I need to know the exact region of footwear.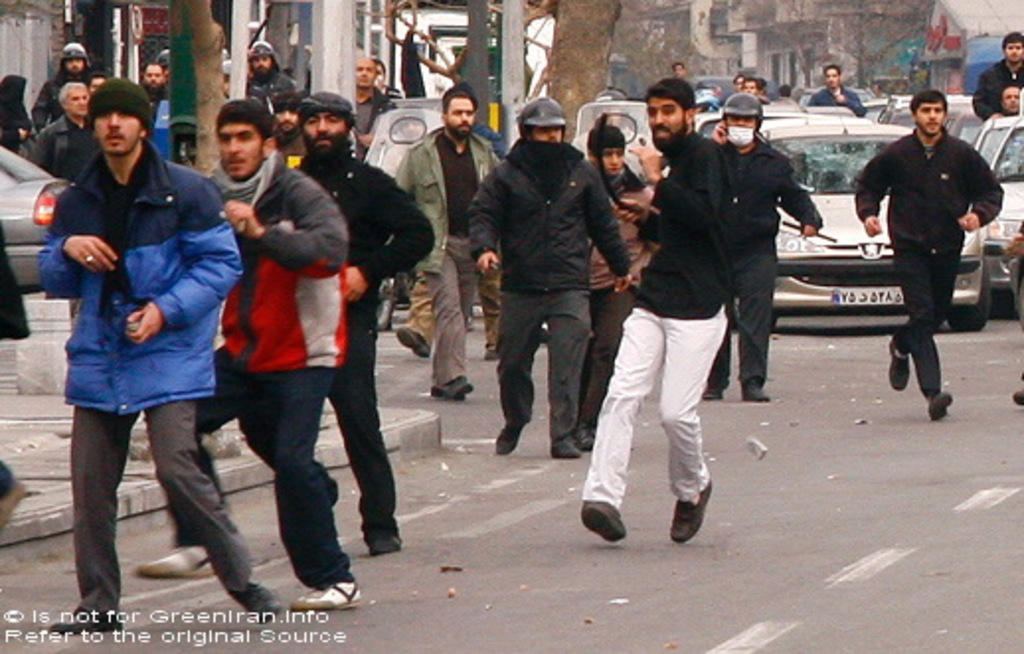
Region: 482 350 498 362.
